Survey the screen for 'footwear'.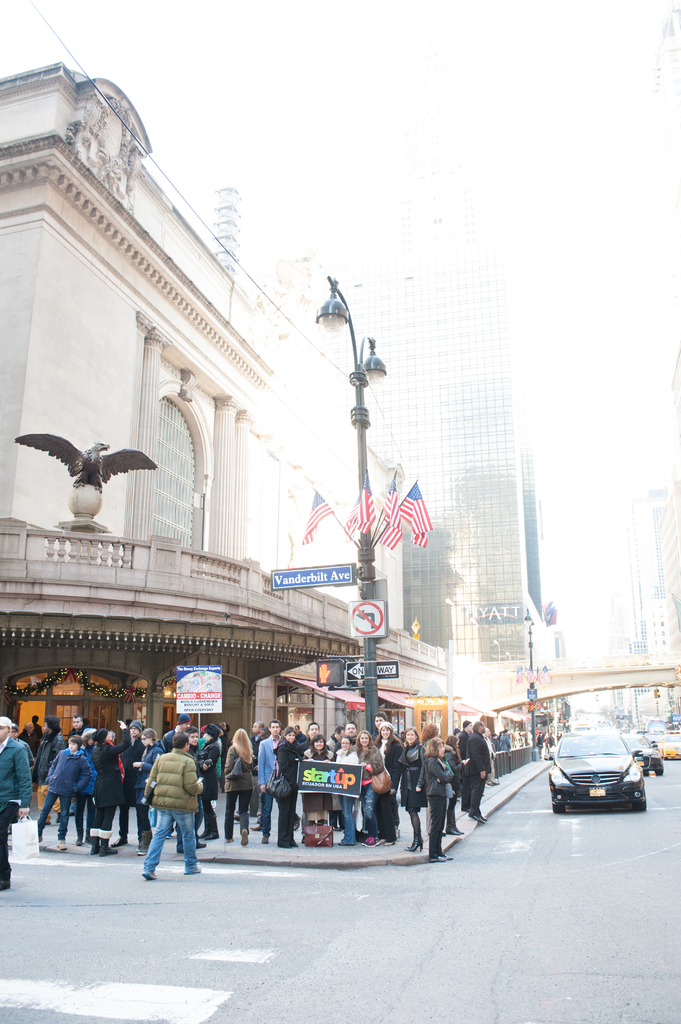
Survey found: 75:833:81:847.
